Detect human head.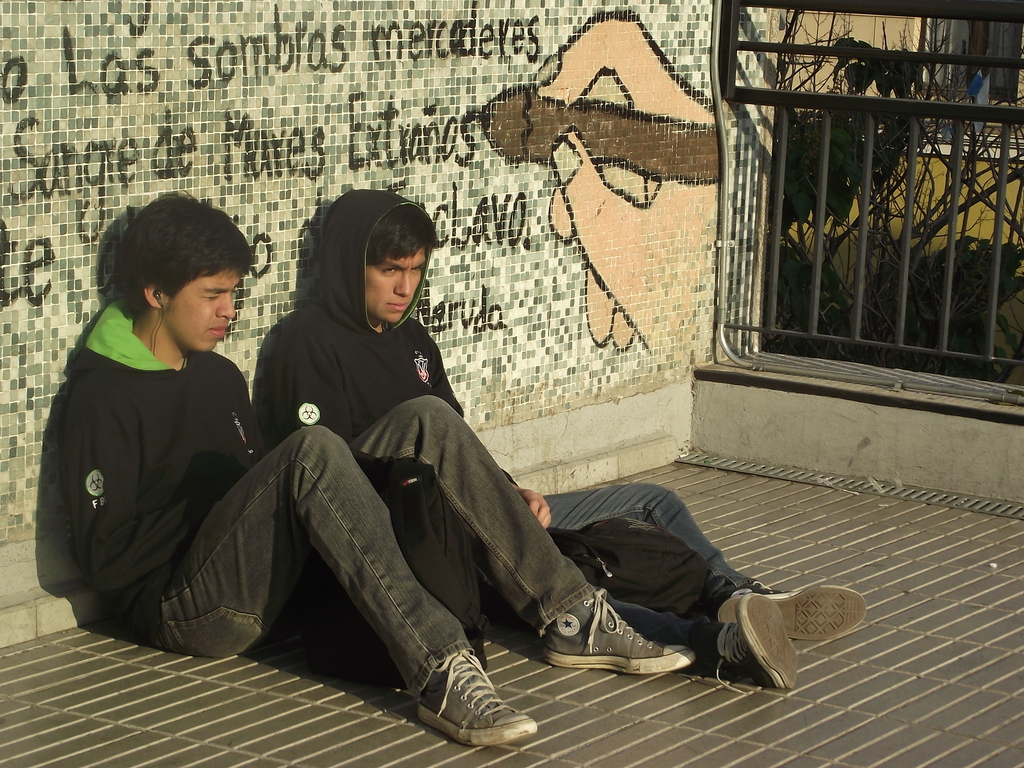
Detected at locate(88, 198, 259, 369).
